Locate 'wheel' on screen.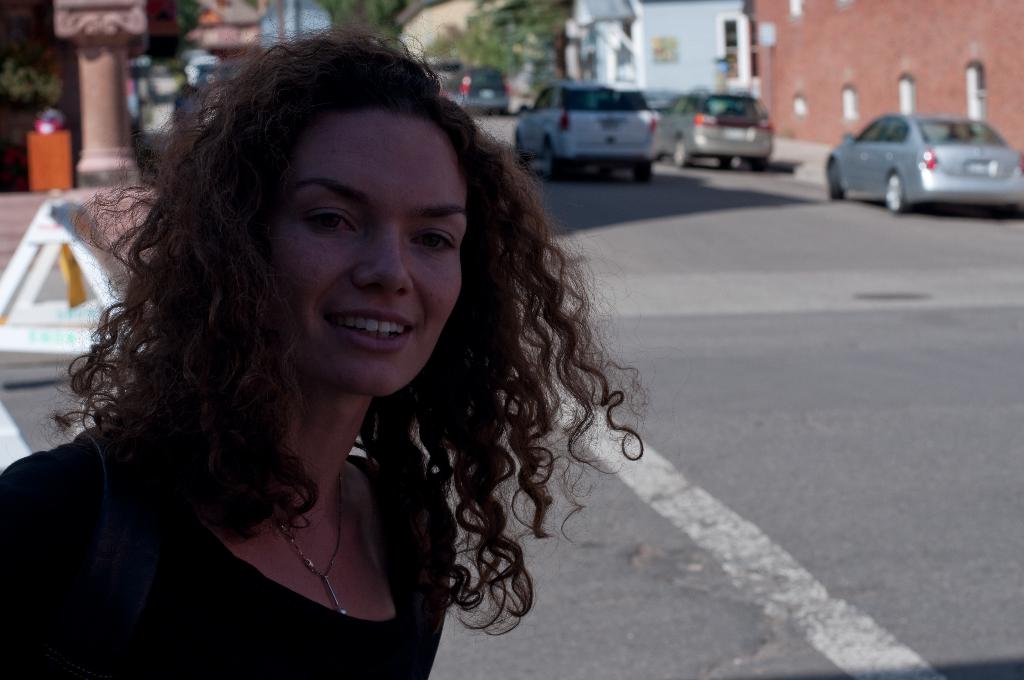
On screen at bbox=[635, 163, 656, 184].
